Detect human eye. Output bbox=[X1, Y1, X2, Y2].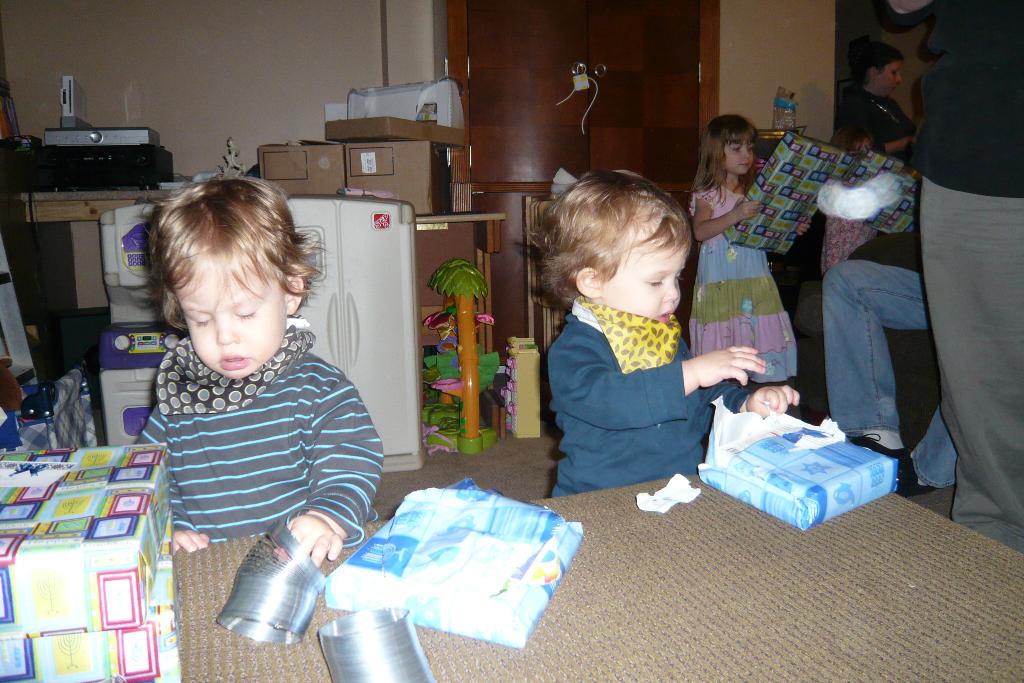
bbox=[748, 144, 755, 152].
